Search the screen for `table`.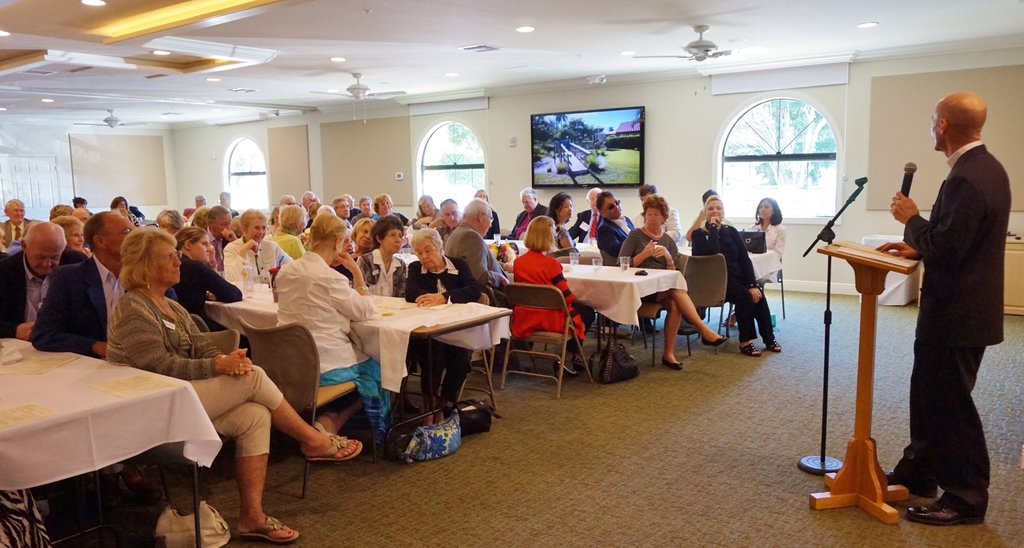
Found at [x1=205, y1=281, x2=511, y2=417].
